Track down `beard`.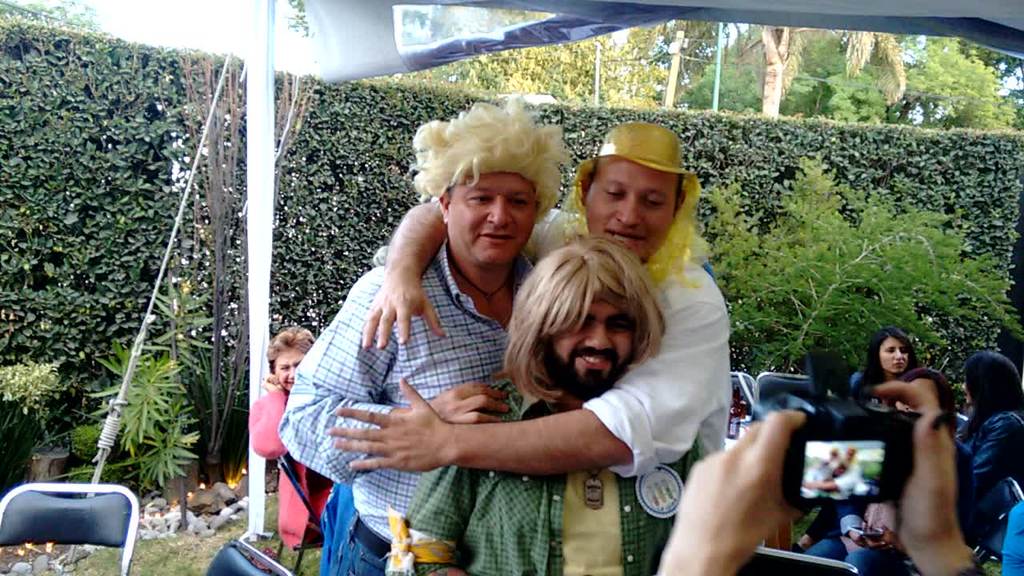
Tracked to bbox(542, 338, 635, 402).
